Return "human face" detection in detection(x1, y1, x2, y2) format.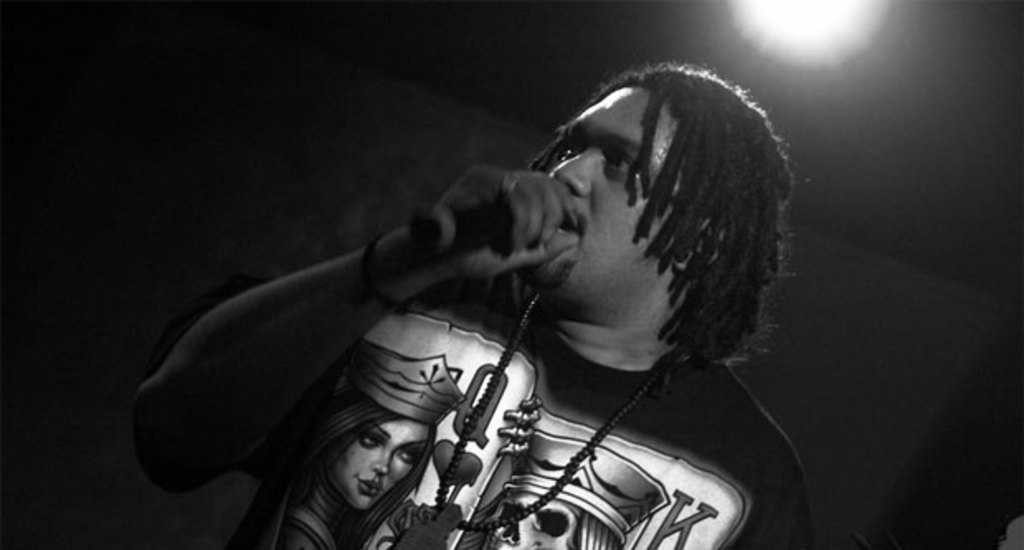
detection(327, 416, 433, 509).
